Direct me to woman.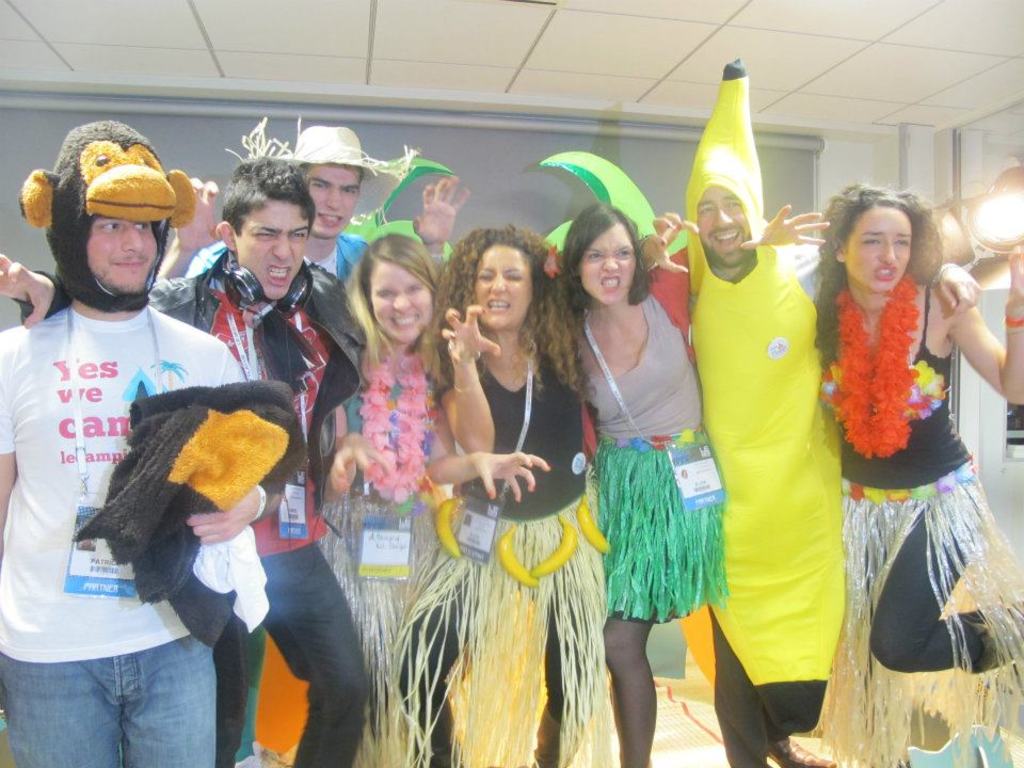
Direction: rect(325, 230, 548, 767).
